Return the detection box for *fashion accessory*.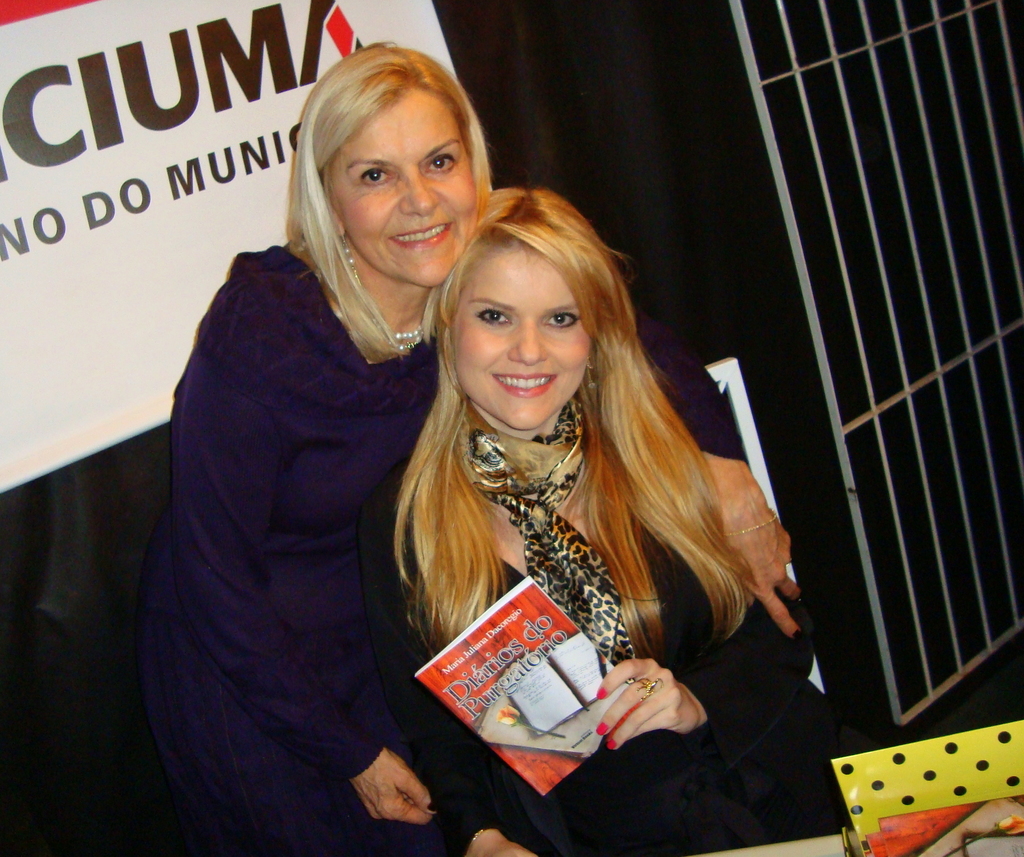
361, 309, 429, 349.
